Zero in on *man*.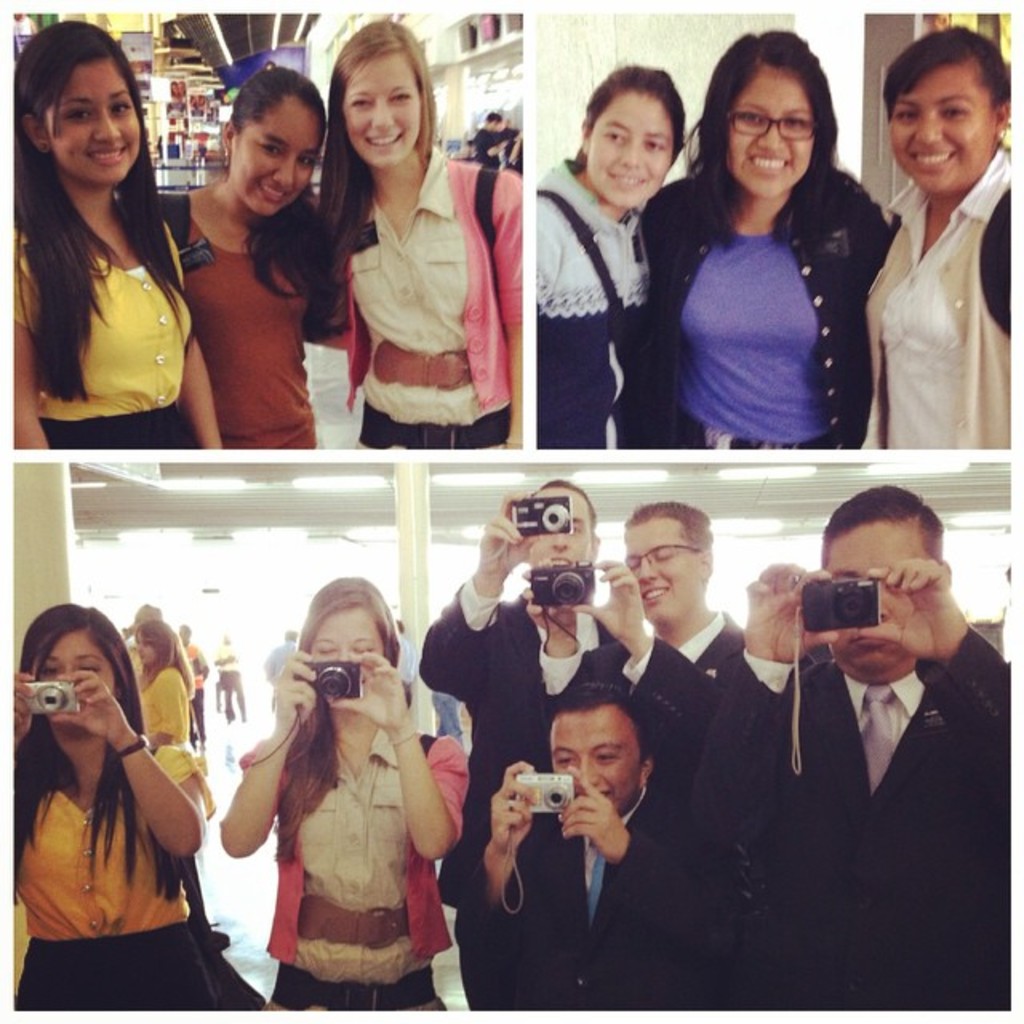
Zeroed in: x1=462, y1=680, x2=738, y2=1006.
